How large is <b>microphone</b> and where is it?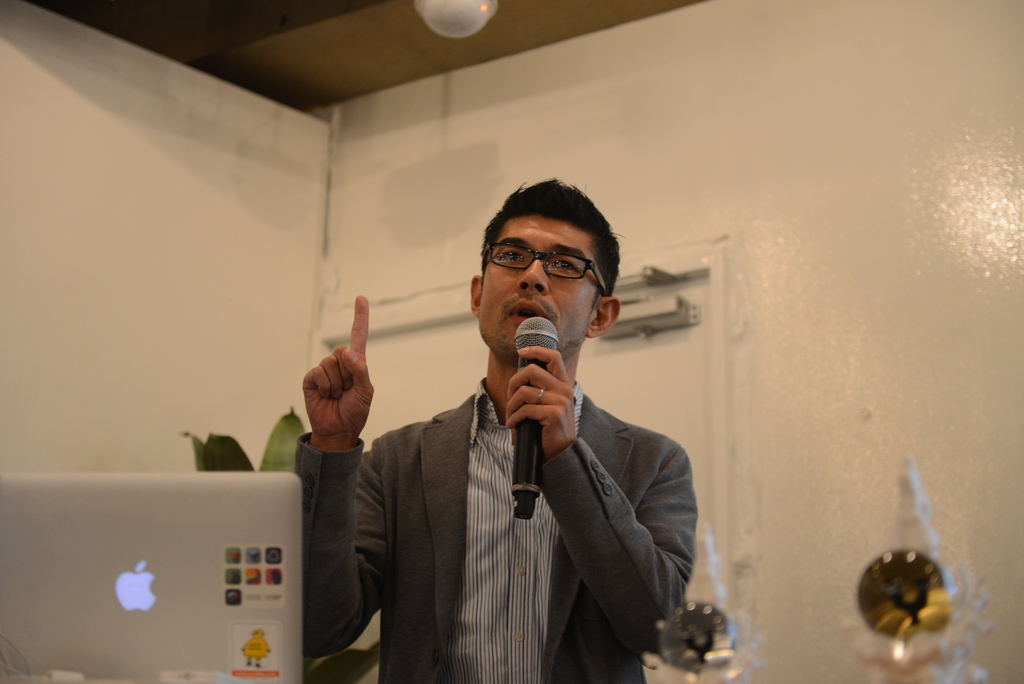
Bounding box: x1=500, y1=310, x2=561, y2=524.
